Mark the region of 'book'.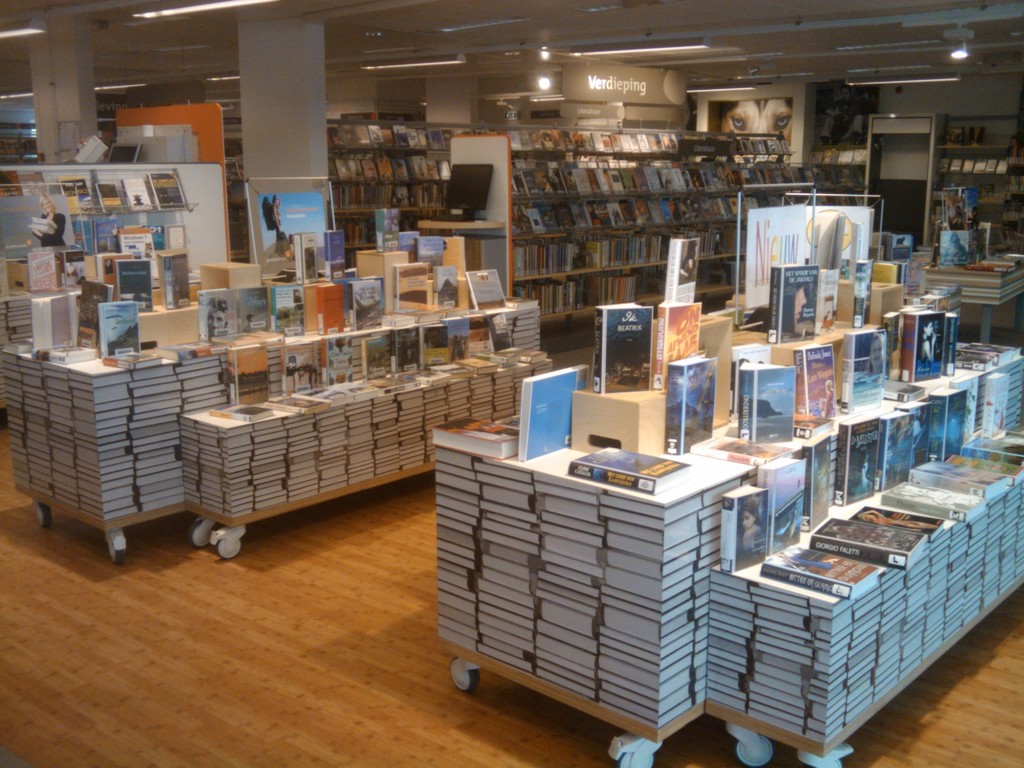
Region: 568:442:692:494.
